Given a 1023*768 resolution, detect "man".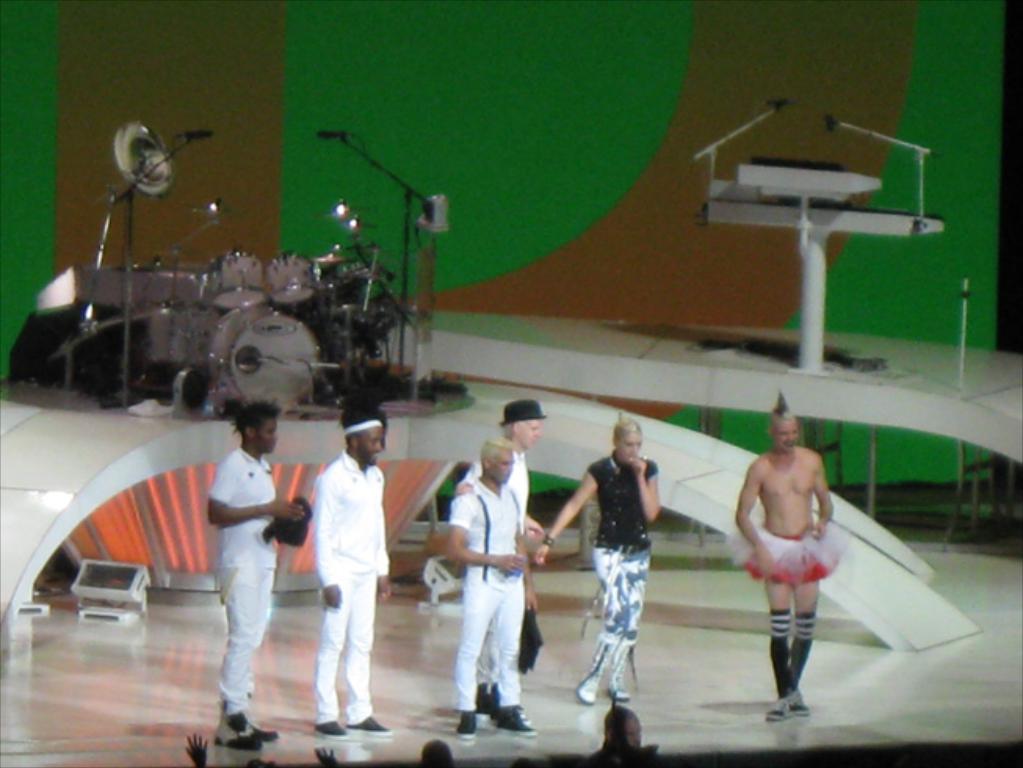
(299, 409, 393, 738).
